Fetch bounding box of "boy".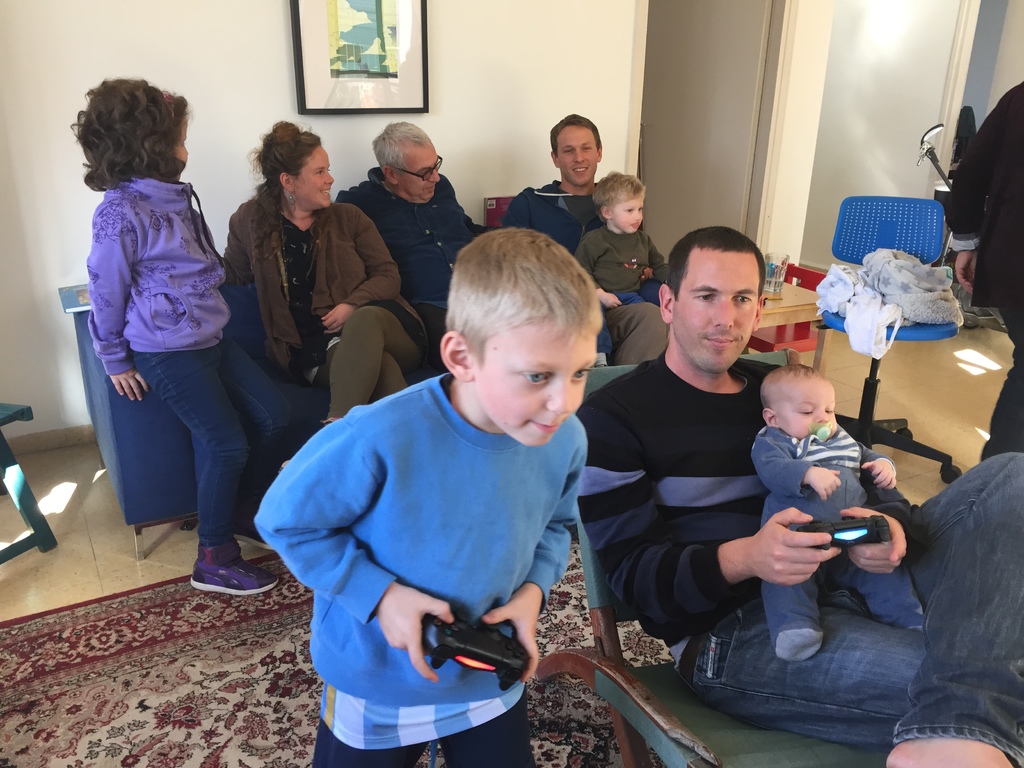
Bbox: box=[745, 362, 924, 660].
